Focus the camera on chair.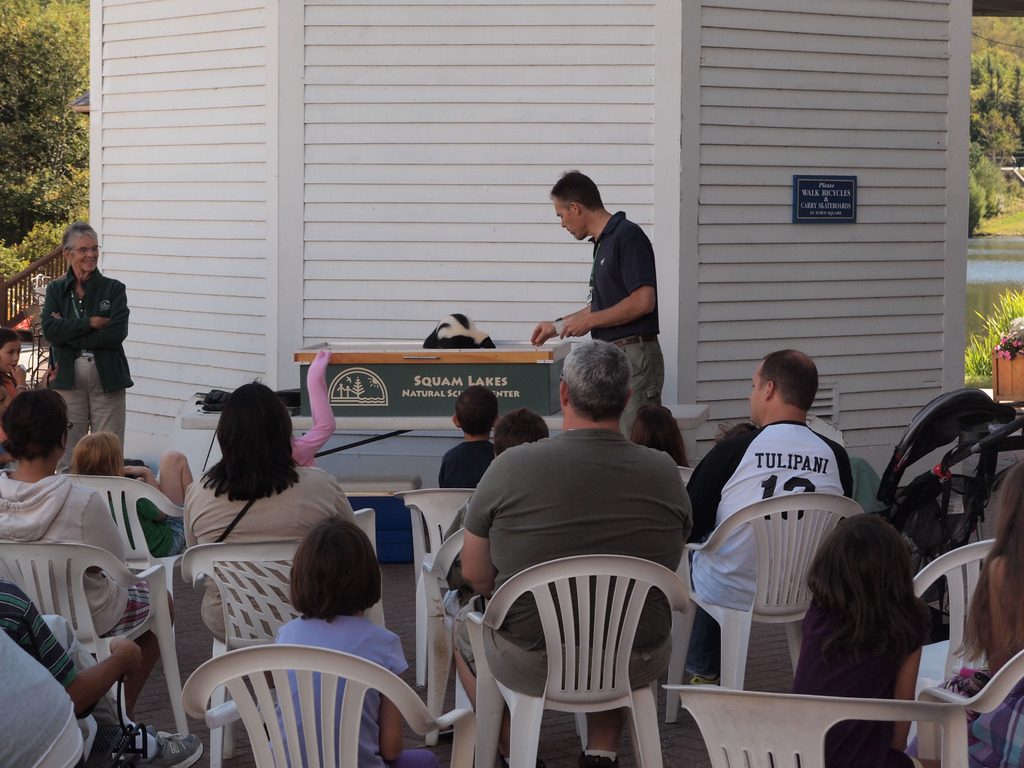
Focus region: 666,492,871,723.
